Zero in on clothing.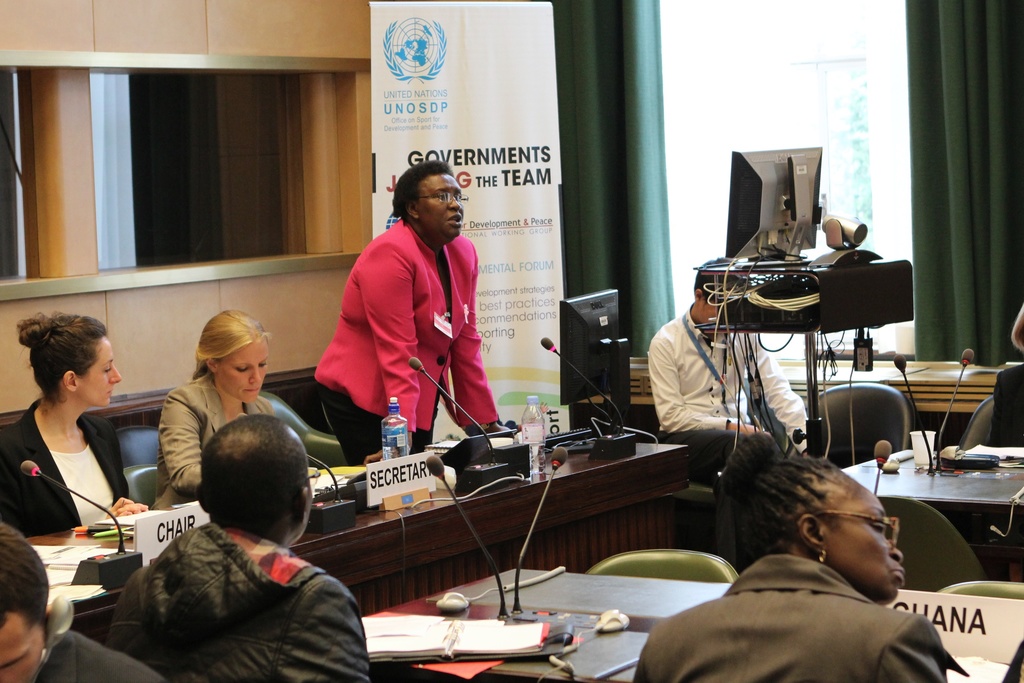
Zeroed in: rect(146, 361, 297, 516).
